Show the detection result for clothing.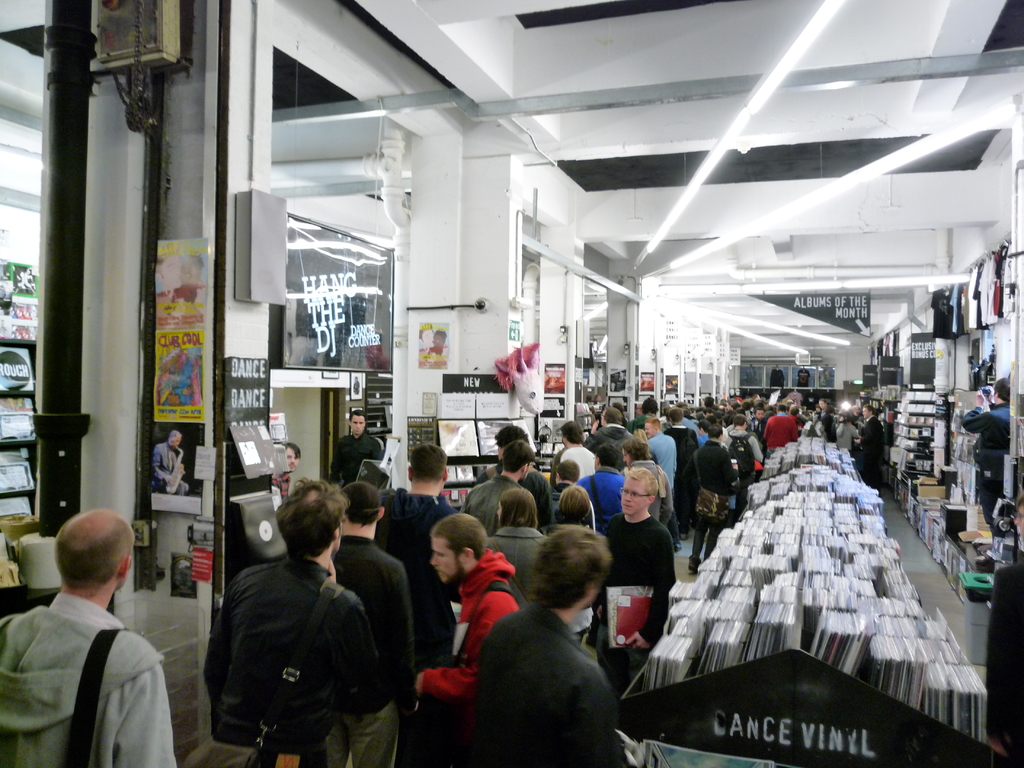
x1=689, y1=431, x2=707, y2=450.
